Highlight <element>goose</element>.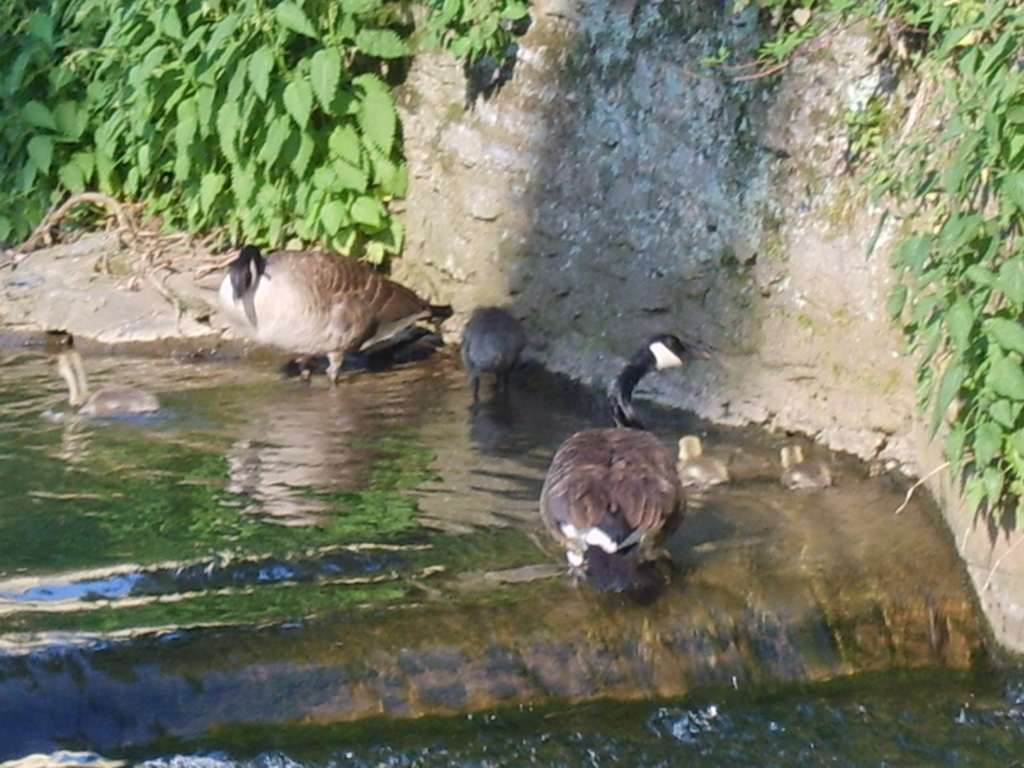
Highlighted region: 467 308 529 401.
